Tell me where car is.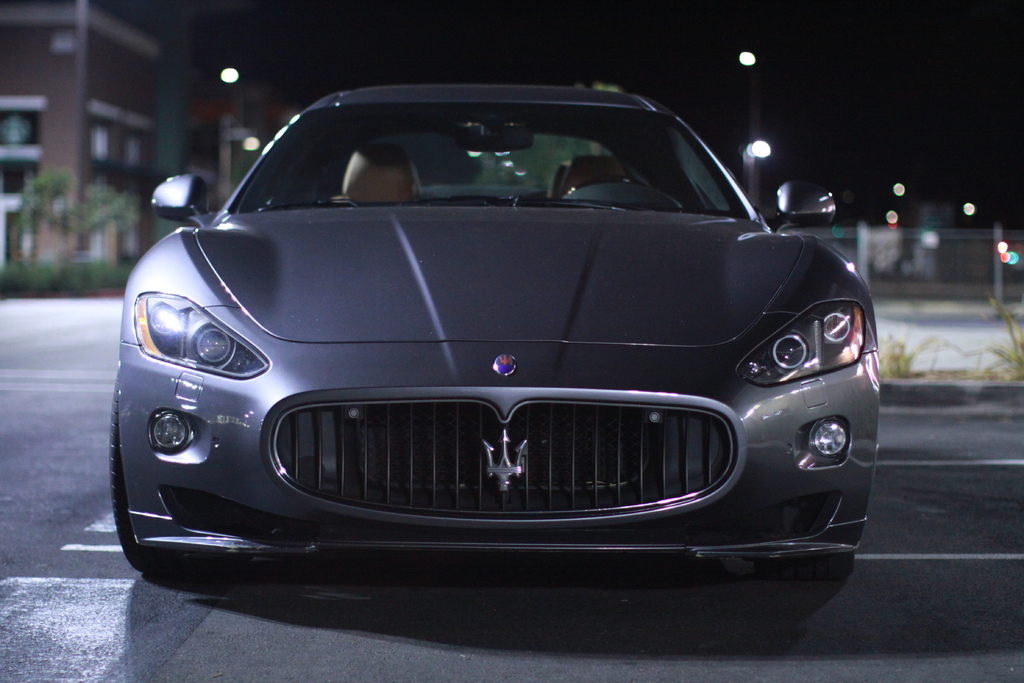
car is at l=106, t=77, r=887, b=588.
